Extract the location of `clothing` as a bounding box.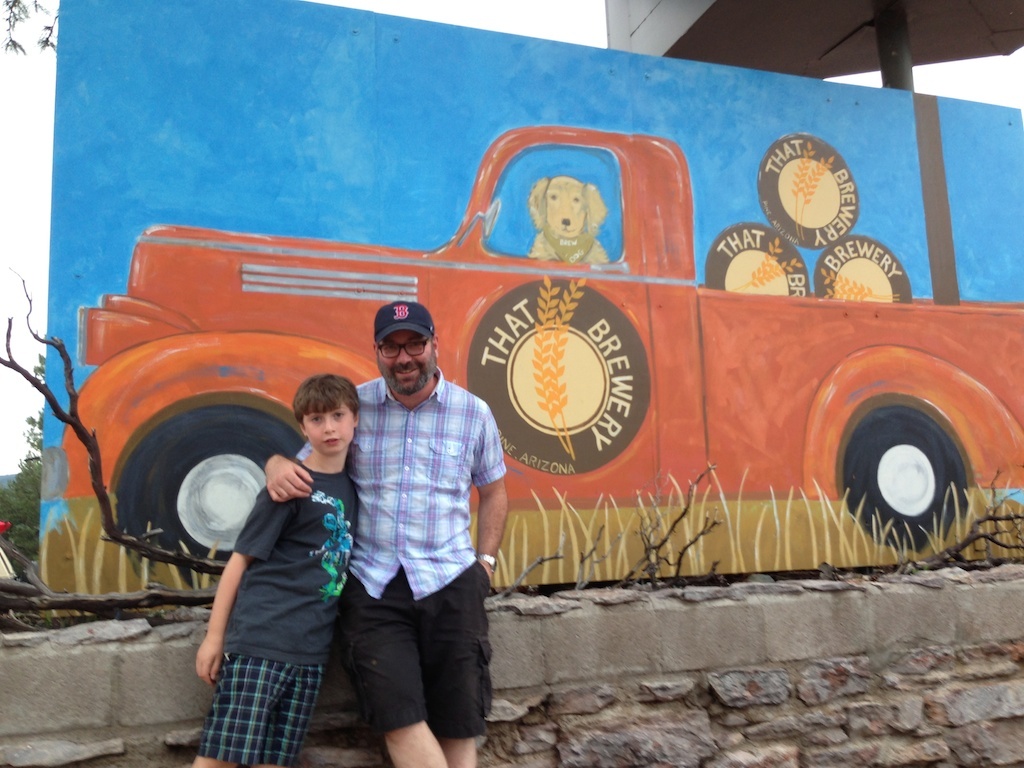
rect(196, 458, 357, 762).
